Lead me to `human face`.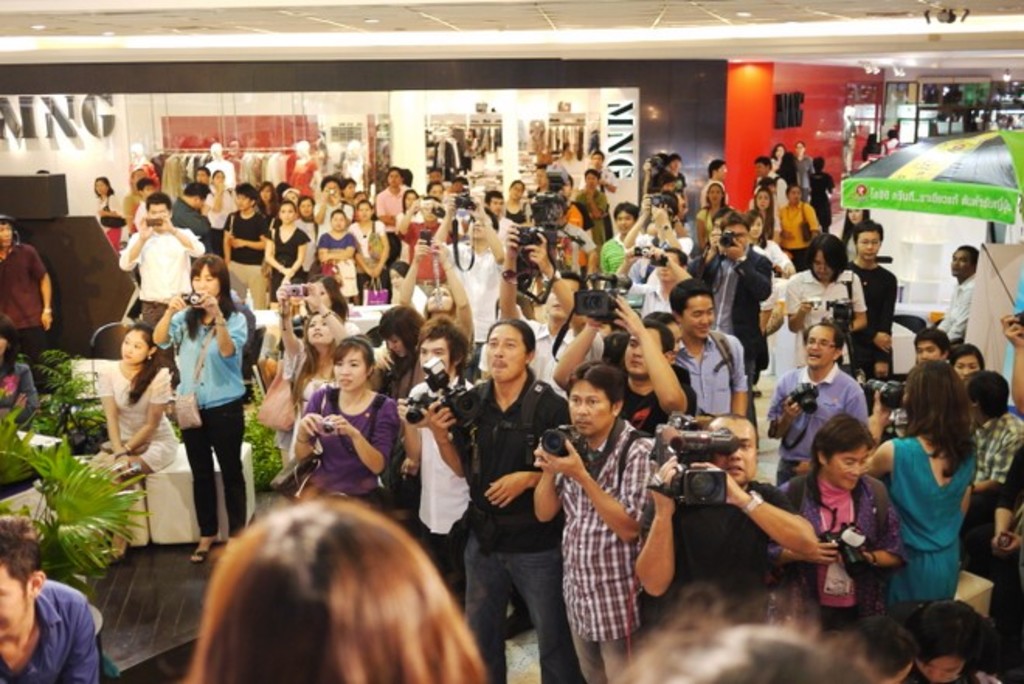
Lead to [x1=335, y1=347, x2=368, y2=389].
